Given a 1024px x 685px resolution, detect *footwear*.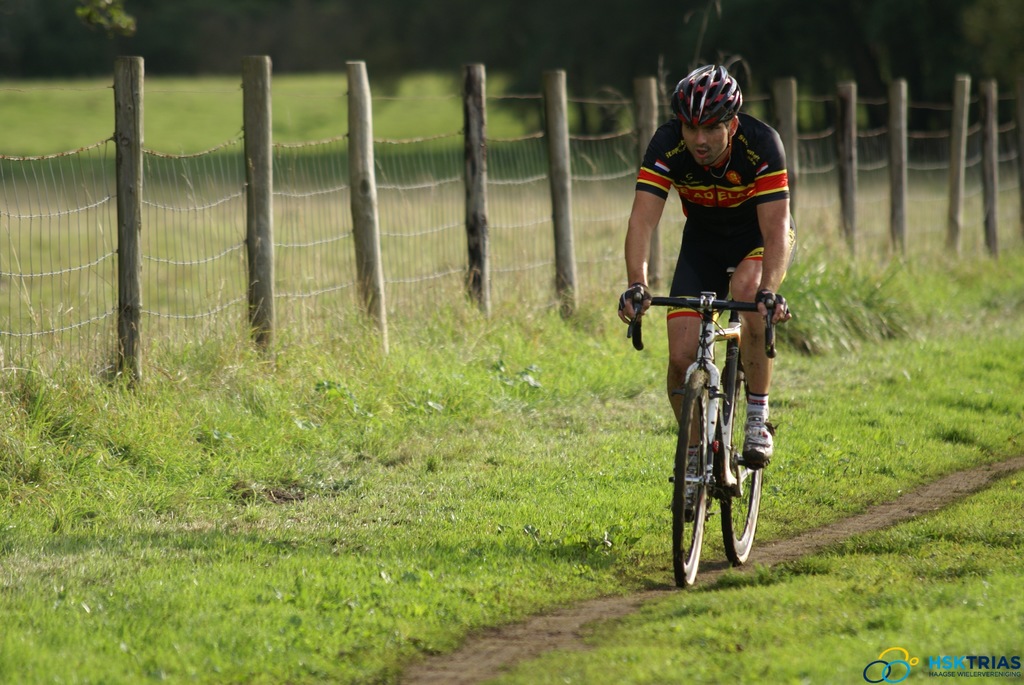
{"left": 671, "top": 473, "right": 701, "bottom": 517}.
